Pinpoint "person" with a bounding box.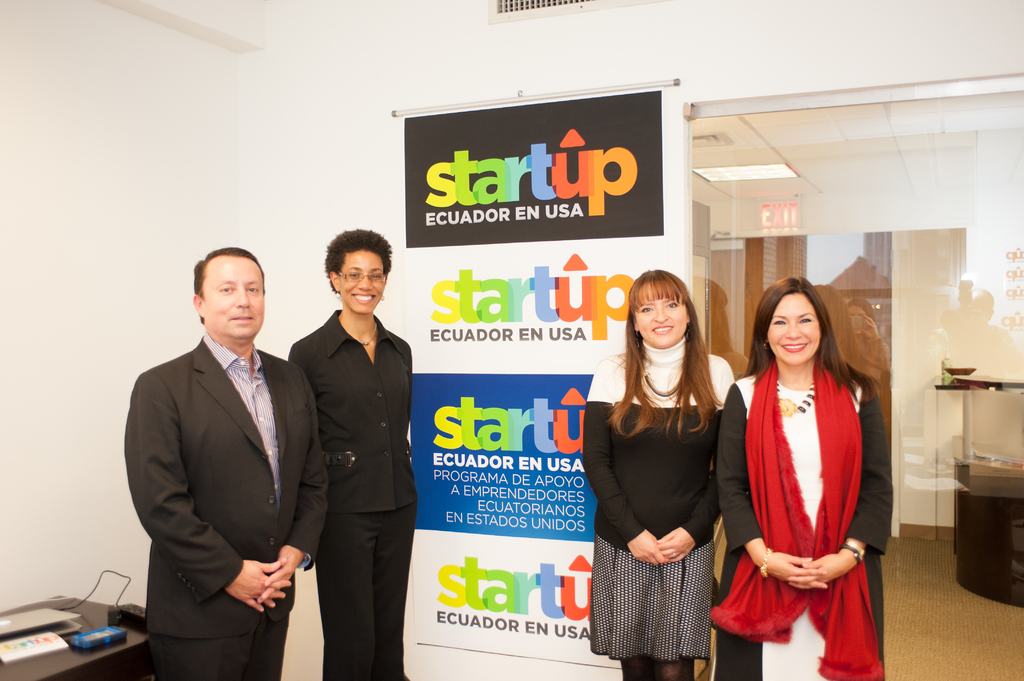
<bbox>287, 228, 428, 680</bbox>.
